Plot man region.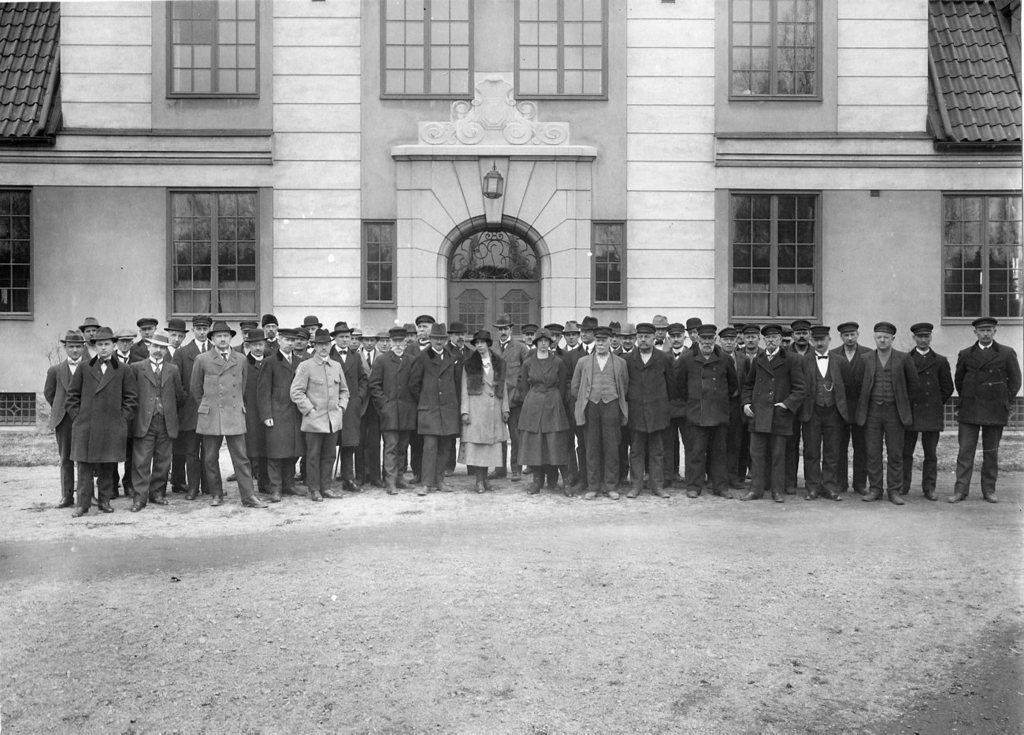
Plotted at 133,317,162,358.
